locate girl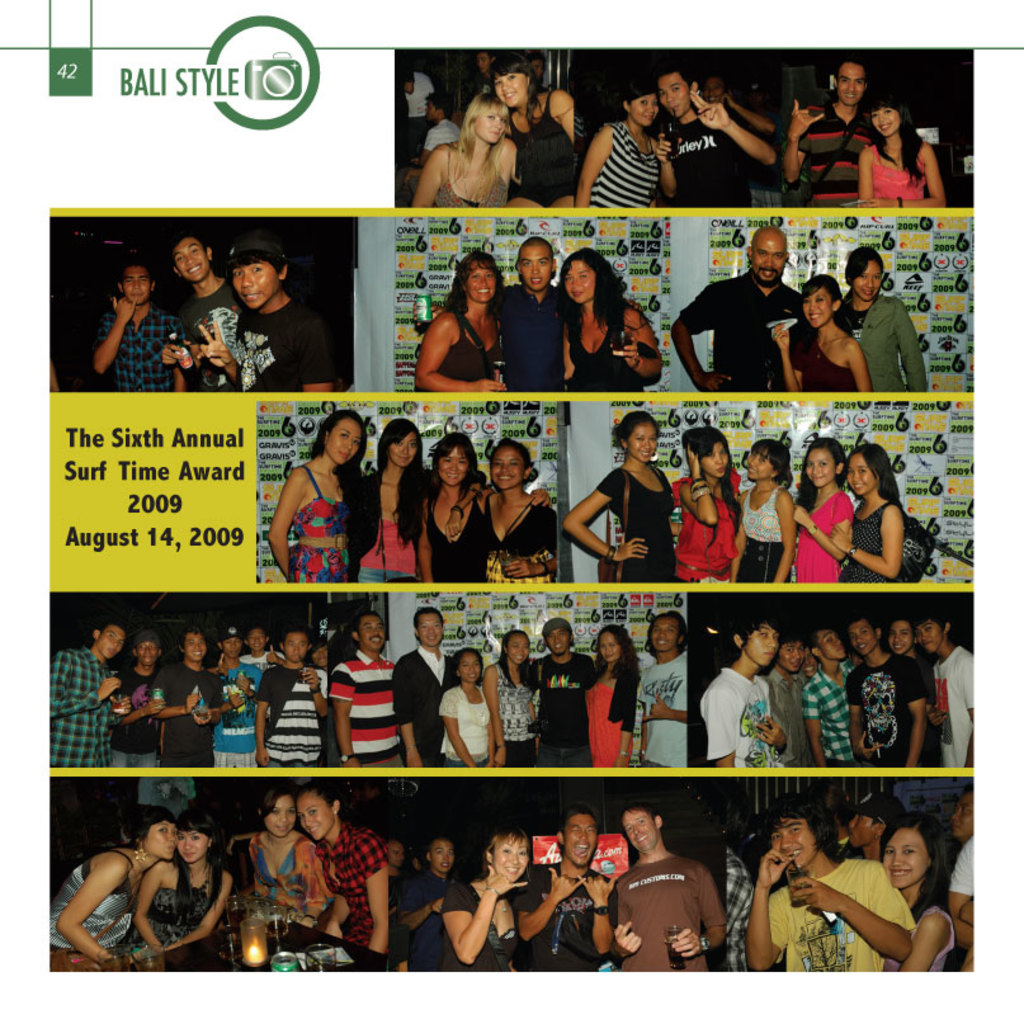
[left=563, top=412, right=676, bottom=582]
